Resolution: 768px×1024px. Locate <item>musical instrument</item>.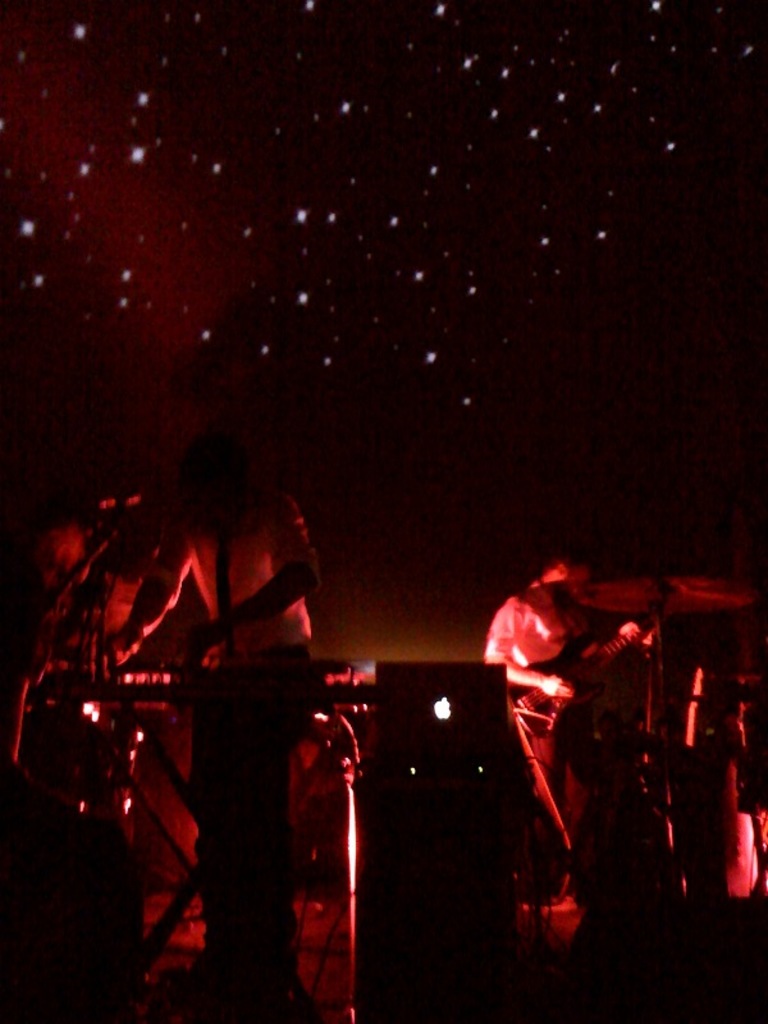
BBox(568, 571, 750, 910).
